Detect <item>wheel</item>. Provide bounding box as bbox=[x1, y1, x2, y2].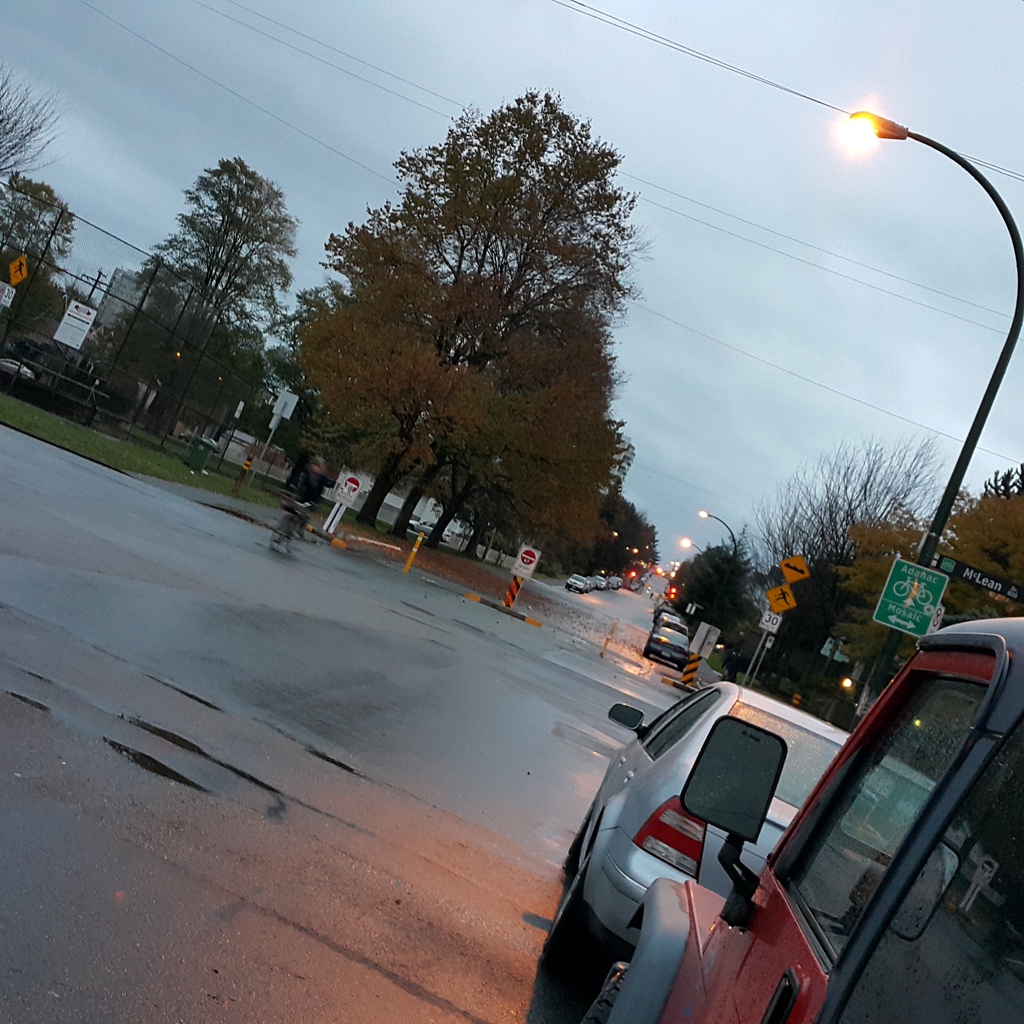
bbox=[286, 522, 305, 557].
